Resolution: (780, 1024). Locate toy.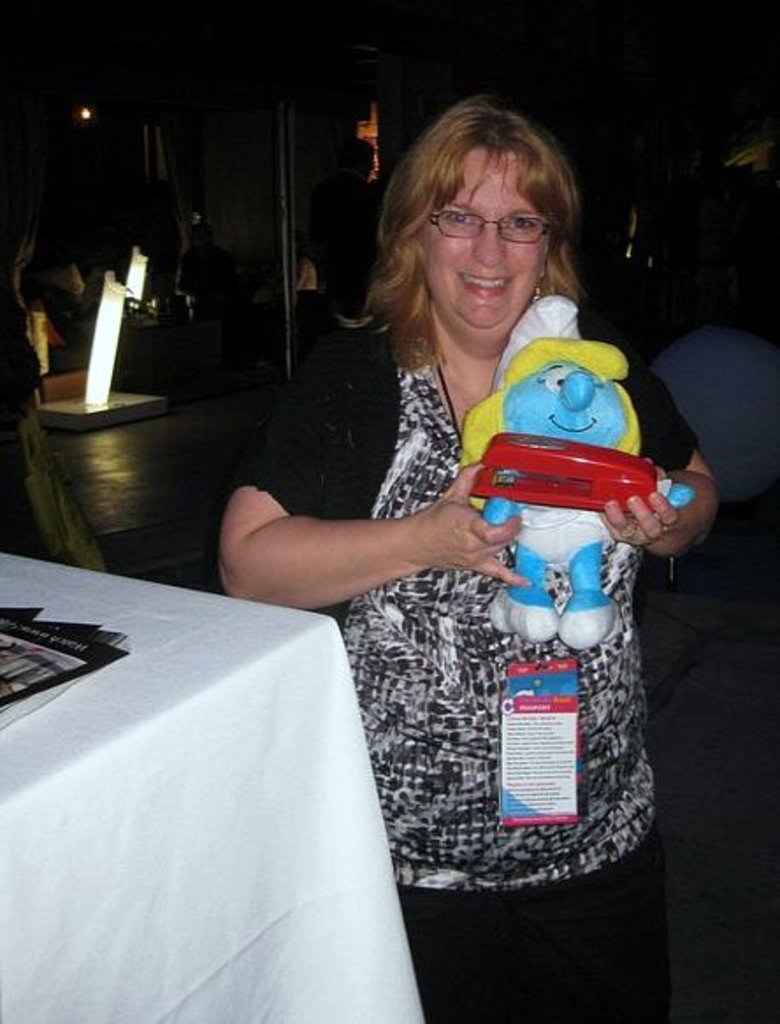
BBox(455, 334, 692, 659).
